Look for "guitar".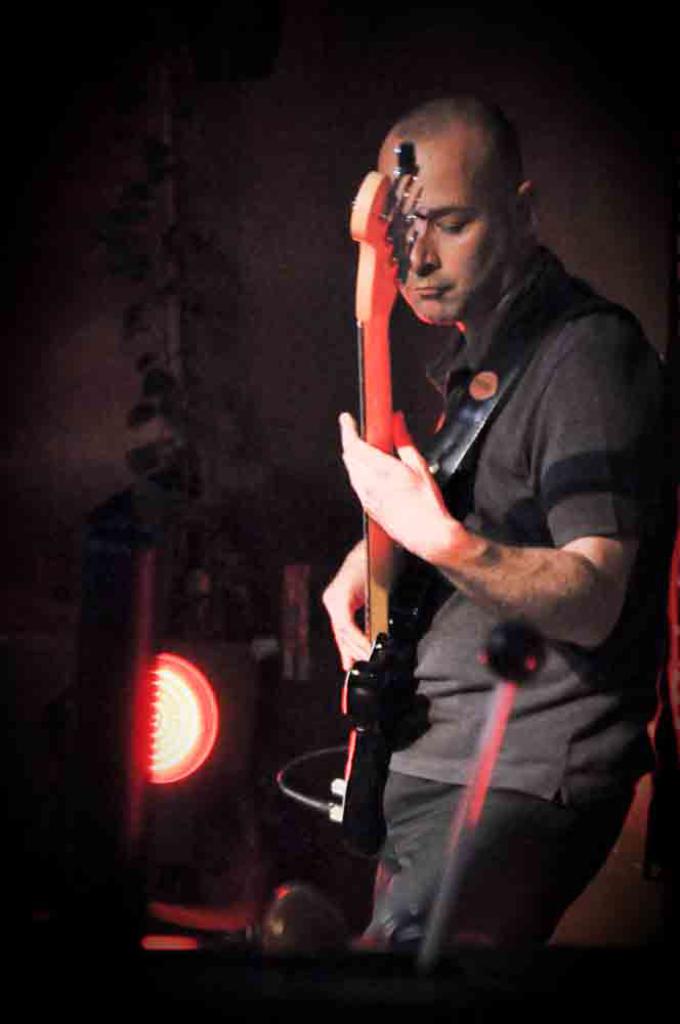
Found: region(330, 144, 420, 862).
